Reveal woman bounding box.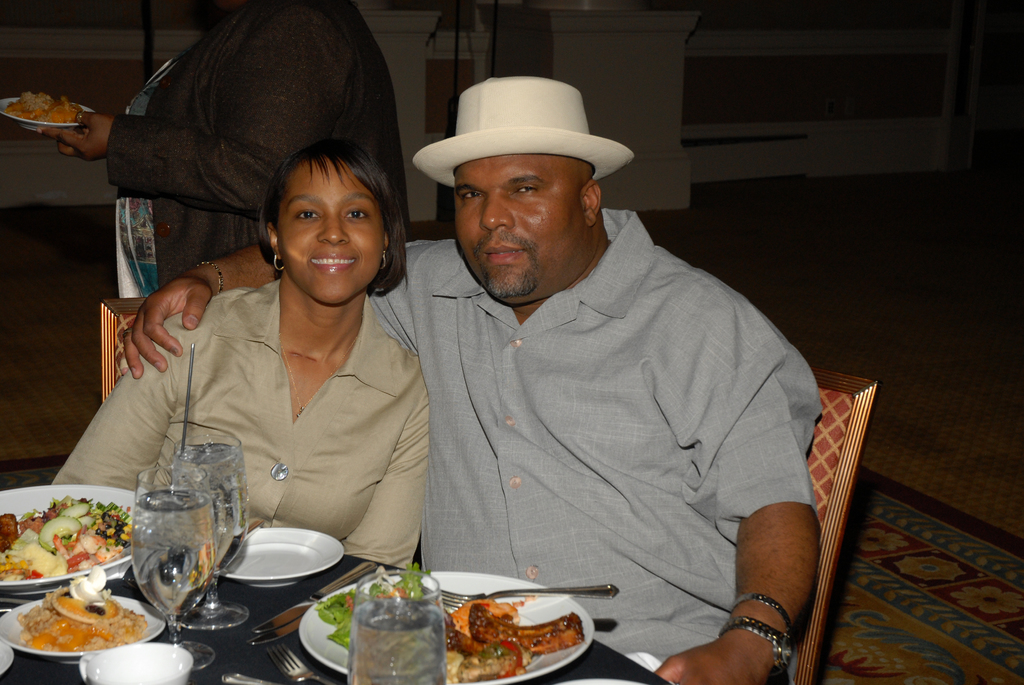
Revealed: locate(108, 123, 439, 585).
